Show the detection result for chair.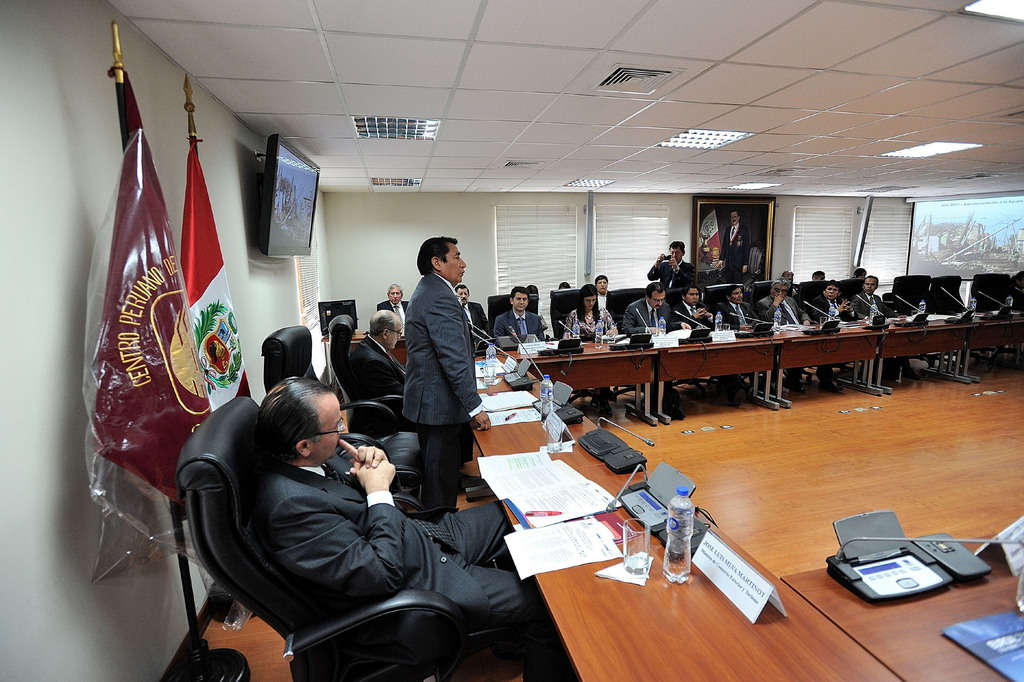
locate(328, 313, 403, 440).
